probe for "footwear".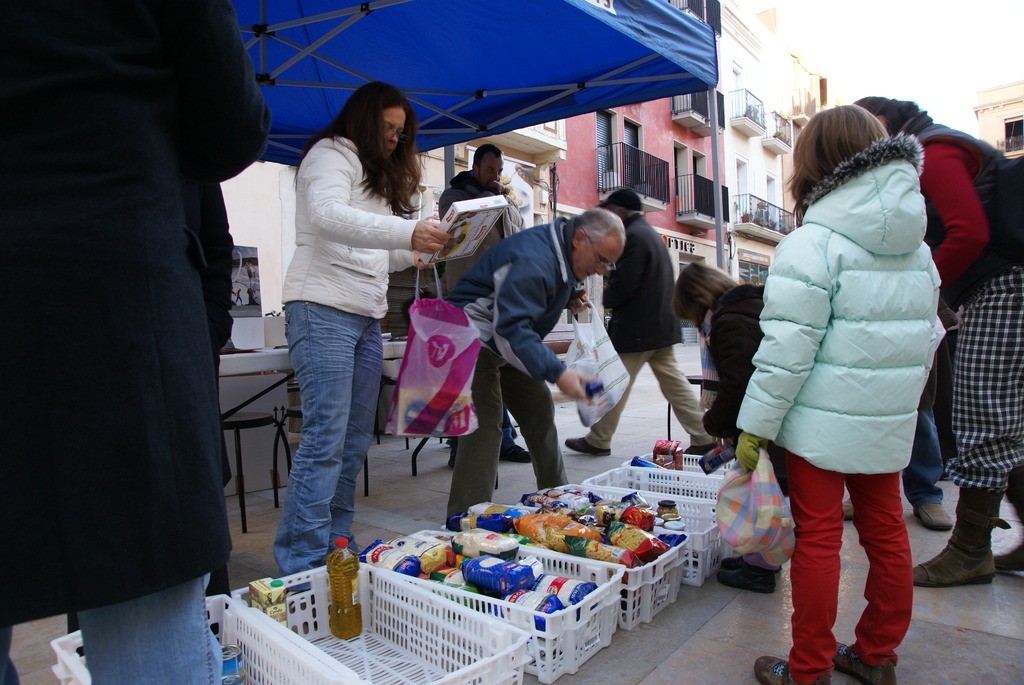
Probe result: detection(451, 454, 454, 469).
